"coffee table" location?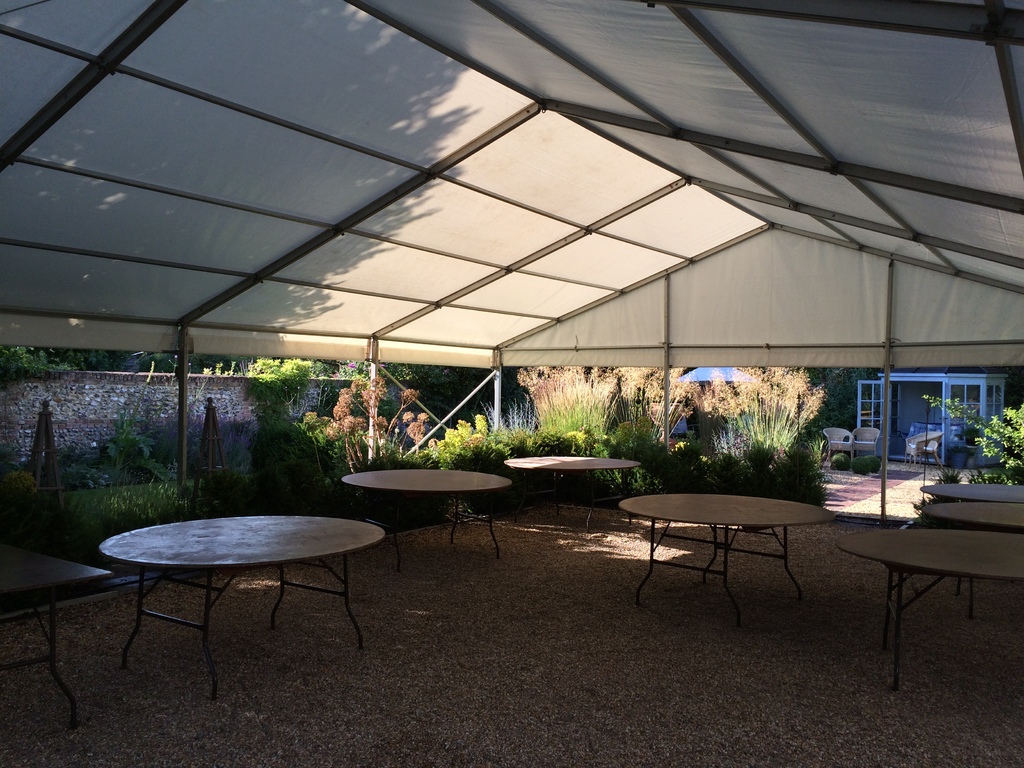
box=[502, 452, 640, 527]
